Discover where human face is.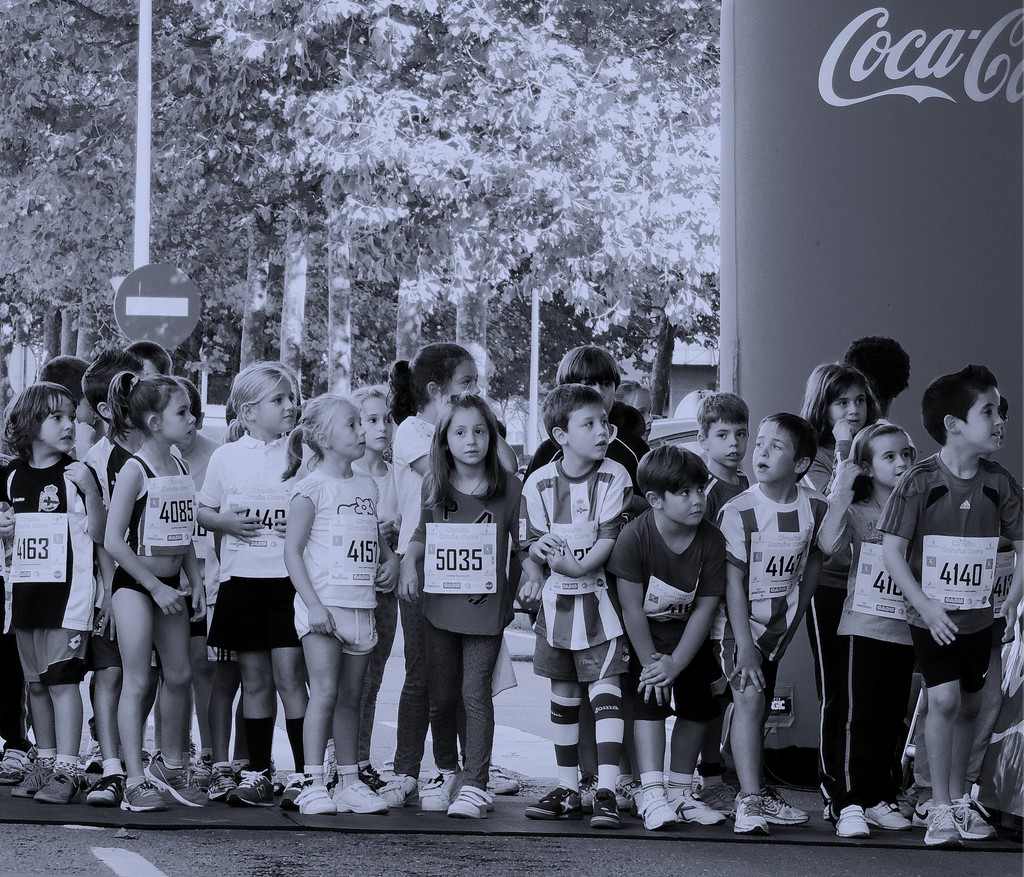
Discovered at [564, 406, 612, 458].
